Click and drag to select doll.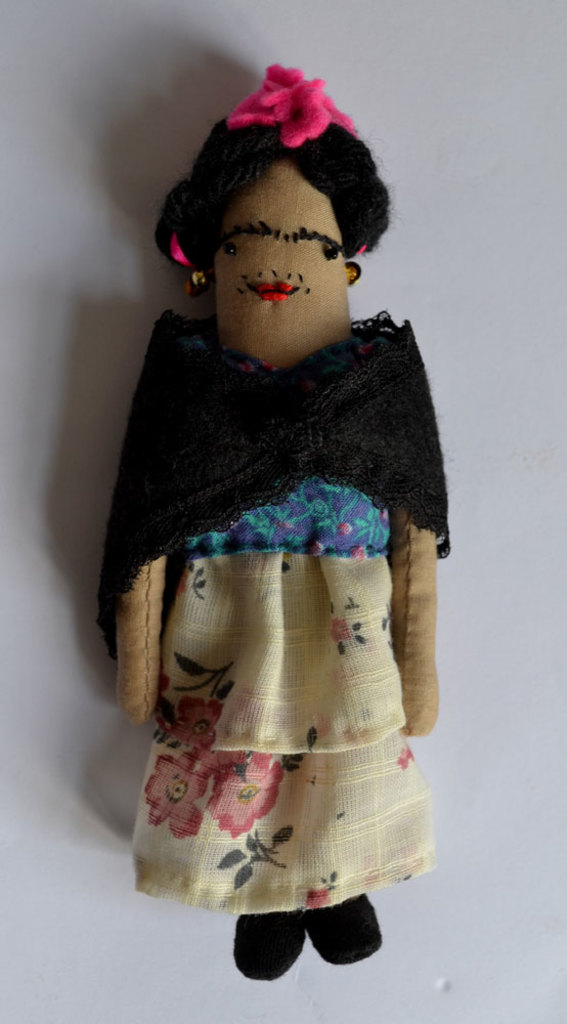
Selection: BBox(91, 90, 466, 998).
